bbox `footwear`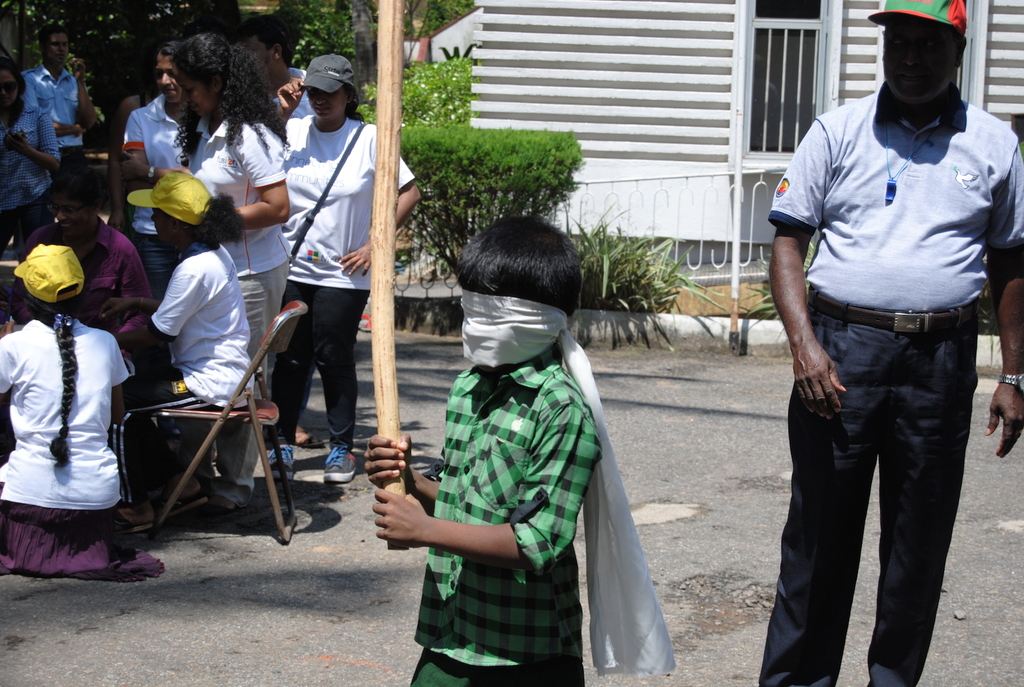
box=[148, 480, 215, 529]
